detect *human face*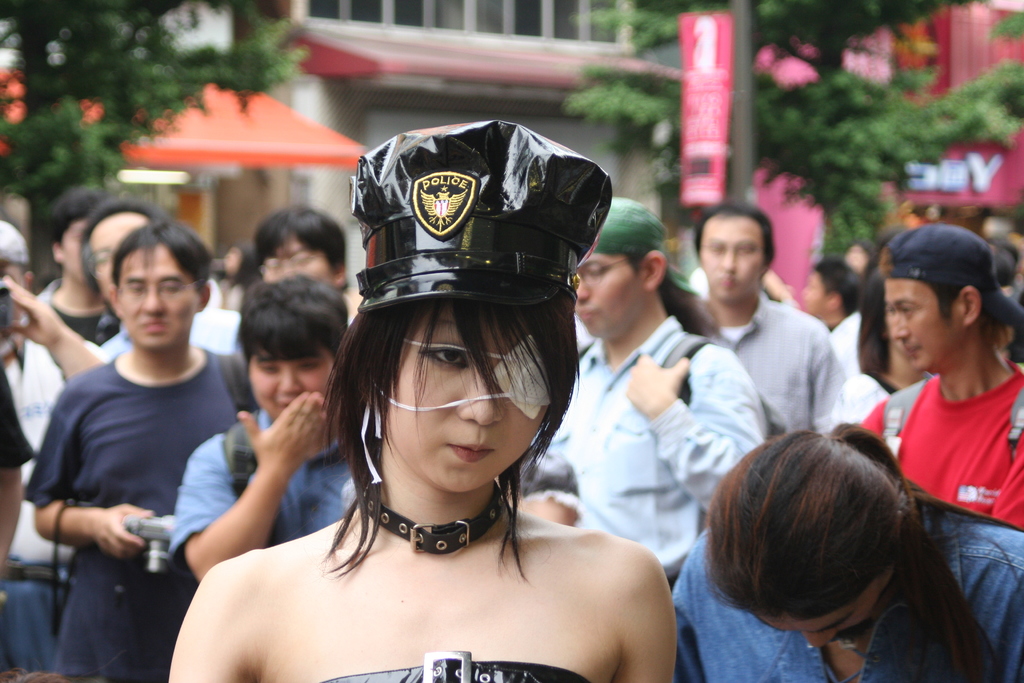
59:219:97:286
